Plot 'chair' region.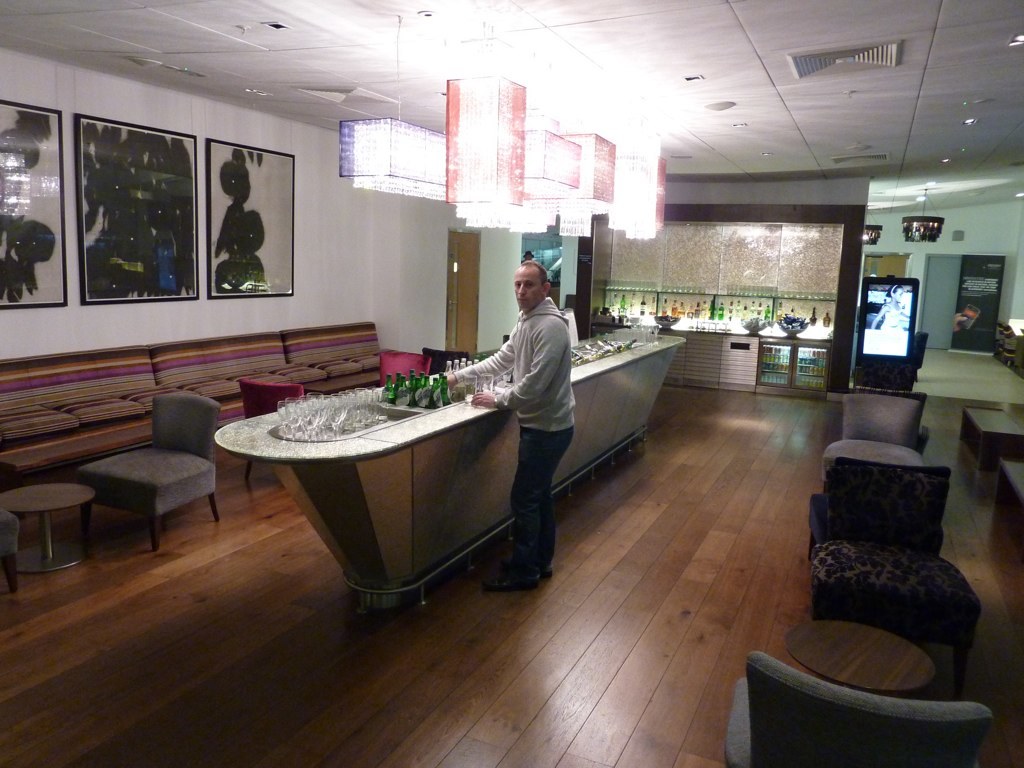
Plotted at select_region(45, 399, 227, 560).
